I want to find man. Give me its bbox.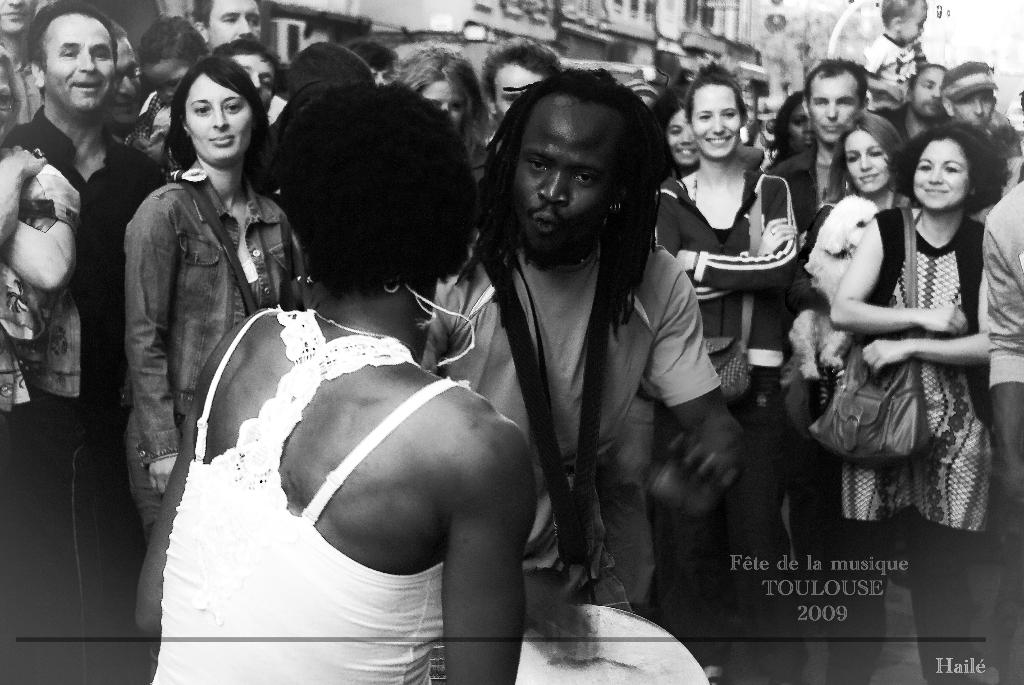
(0, 0, 41, 135).
